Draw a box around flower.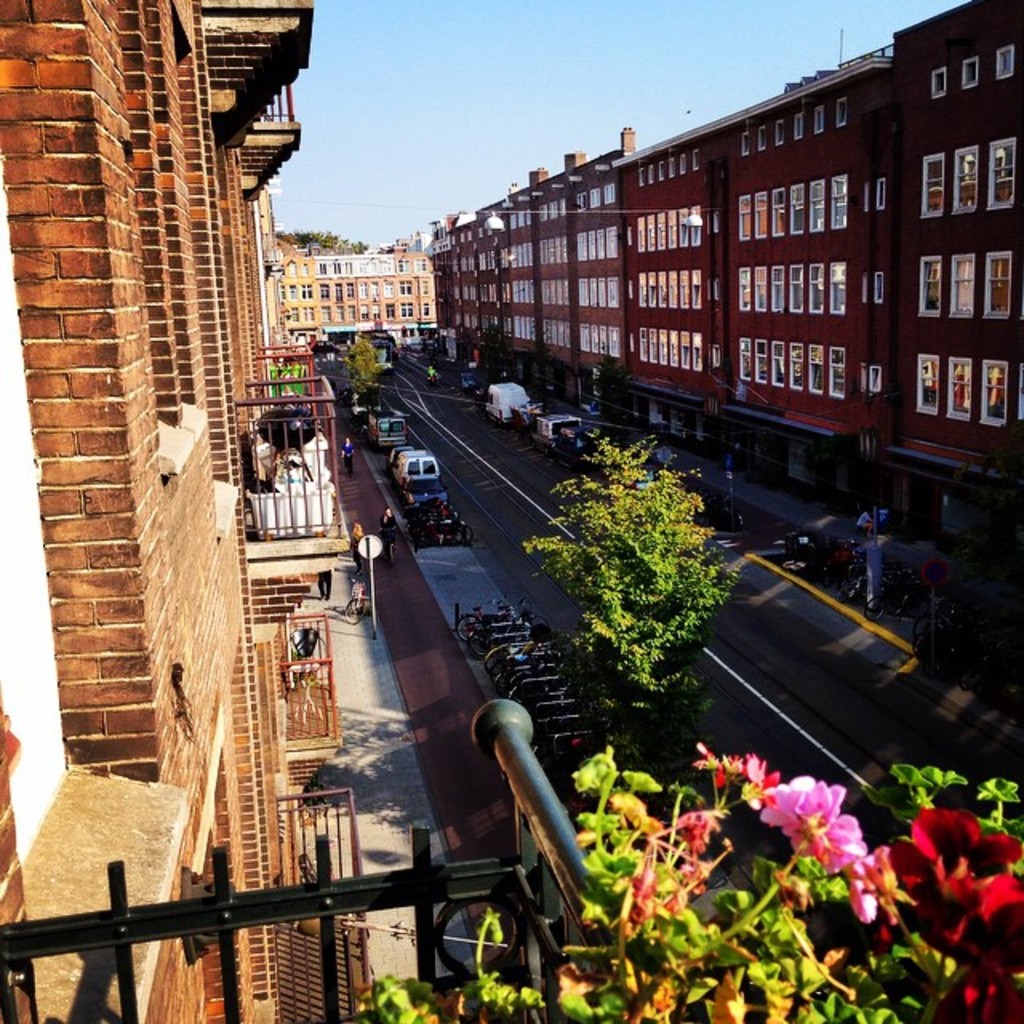
select_region(838, 827, 950, 931).
